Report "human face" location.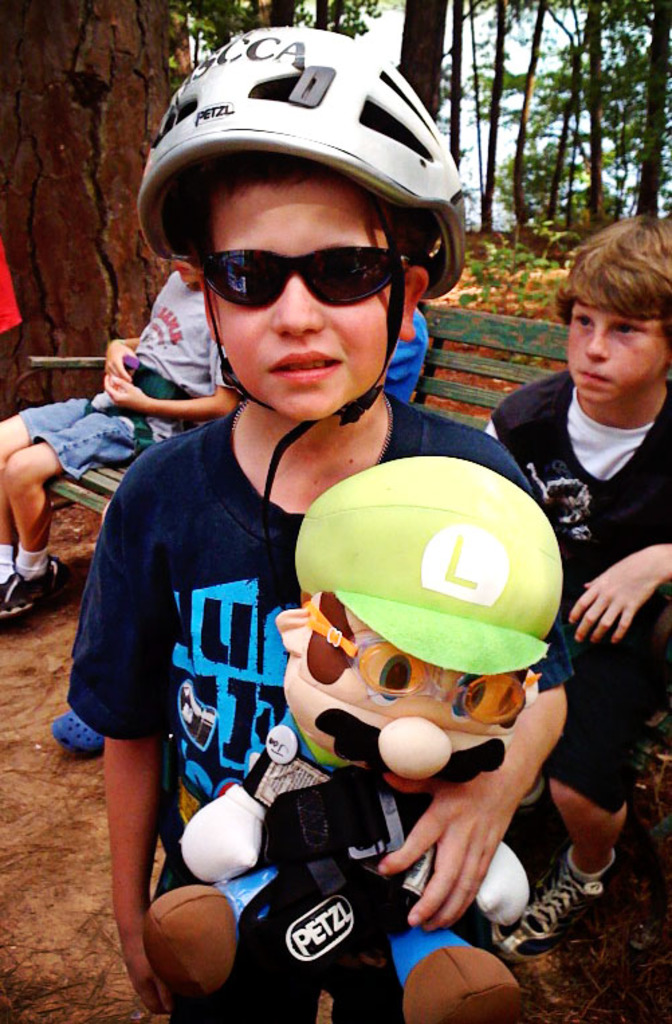
Report: (569,309,668,396).
